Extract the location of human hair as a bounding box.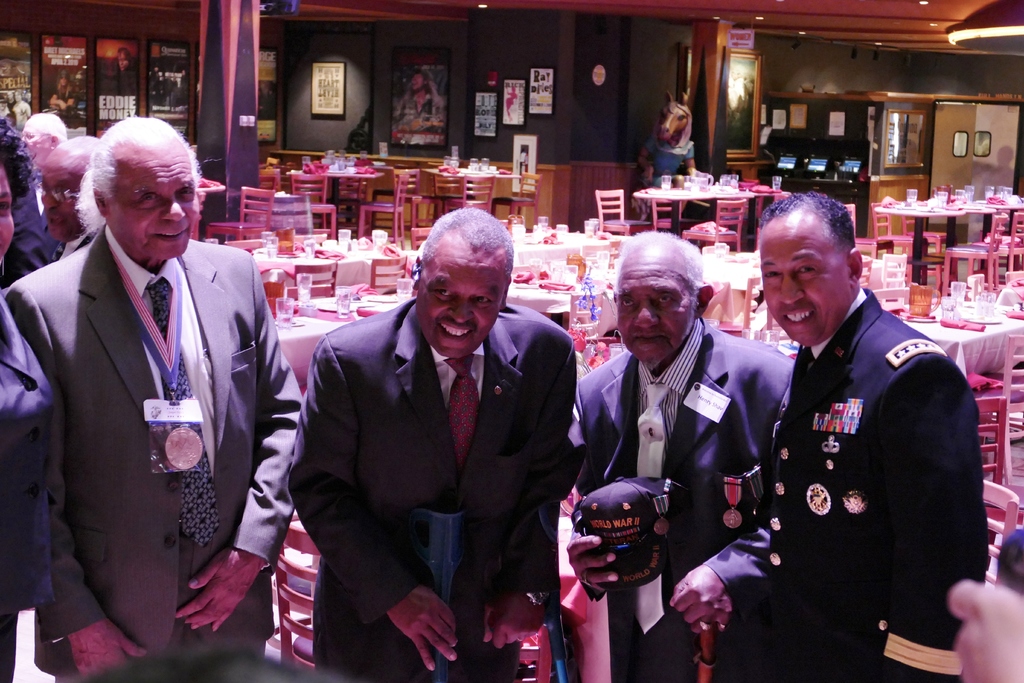
crop(755, 194, 862, 258).
